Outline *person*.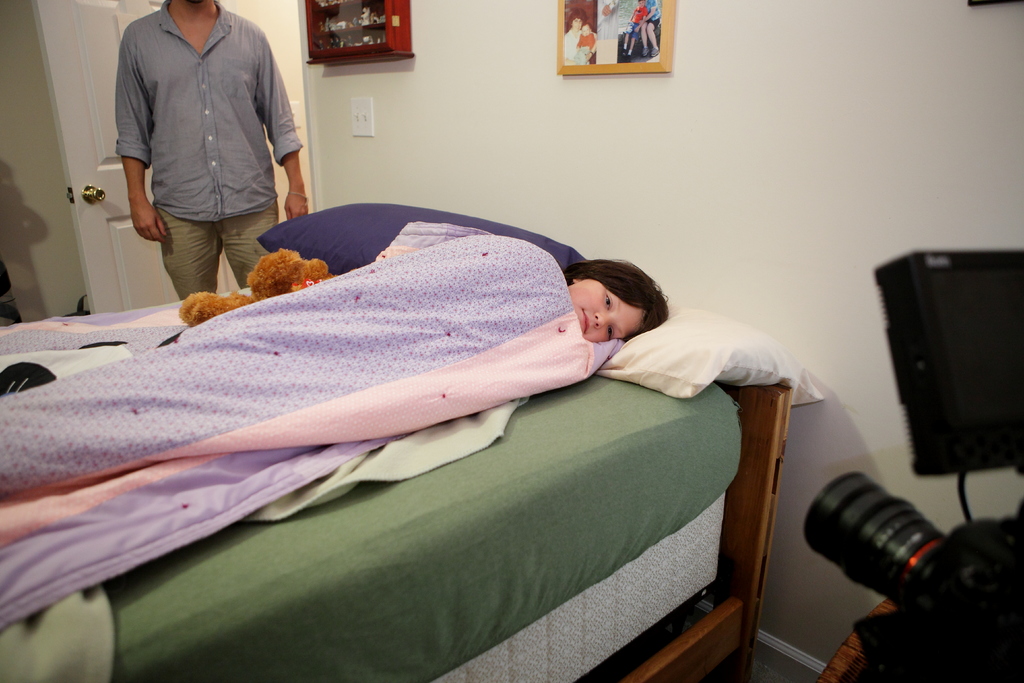
Outline: detection(563, 251, 676, 345).
